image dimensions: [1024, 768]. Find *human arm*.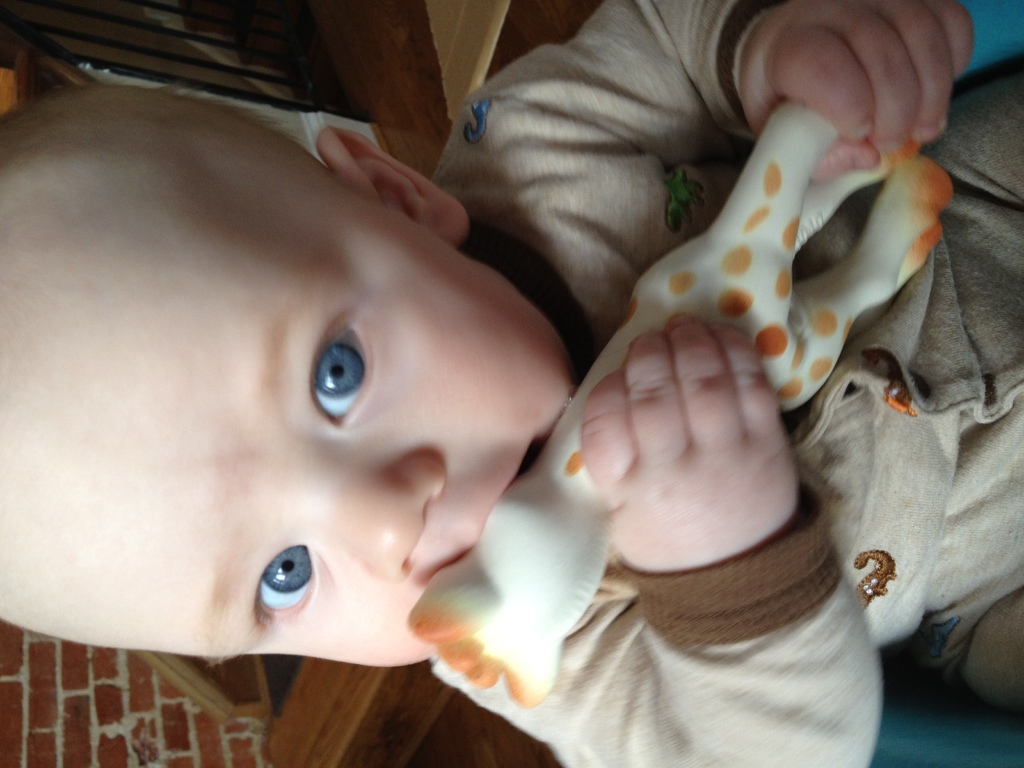
box(466, 0, 972, 182).
